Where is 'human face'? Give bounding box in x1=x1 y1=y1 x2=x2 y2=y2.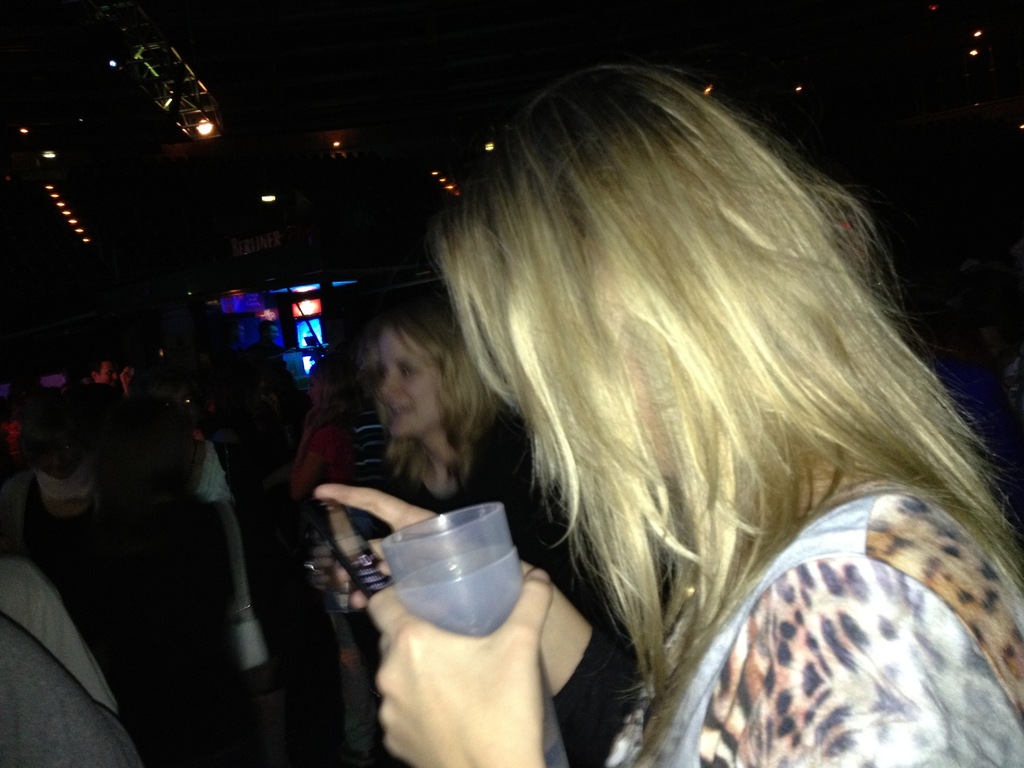
x1=381 y1=326 x2=435 y2=440.
